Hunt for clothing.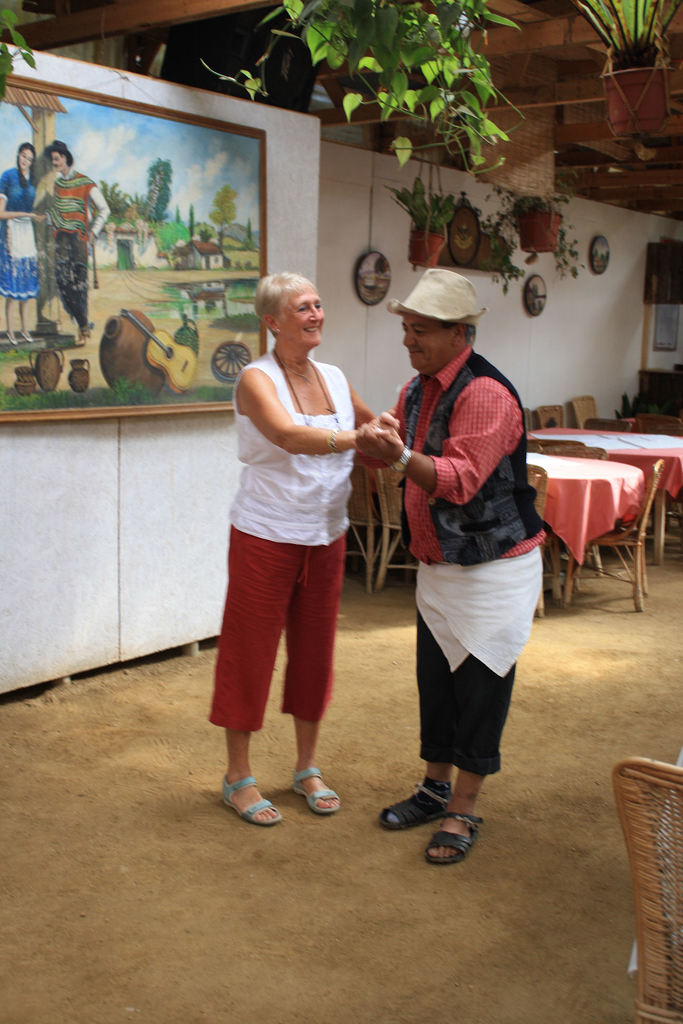
Hunted down at 217 345 352 728.
